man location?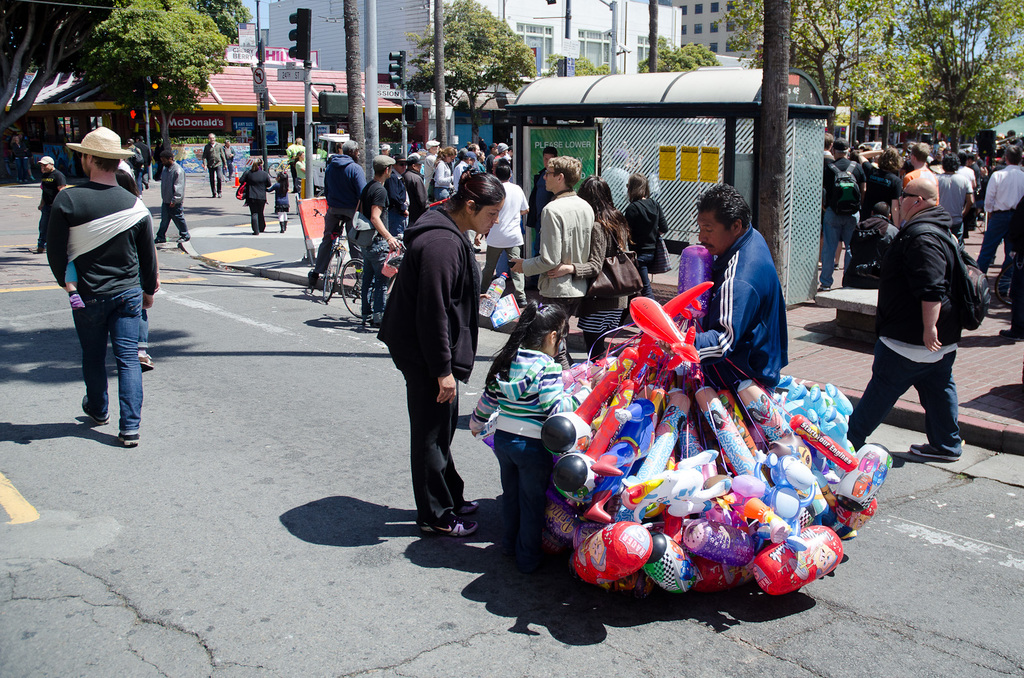
307:139:370:301
